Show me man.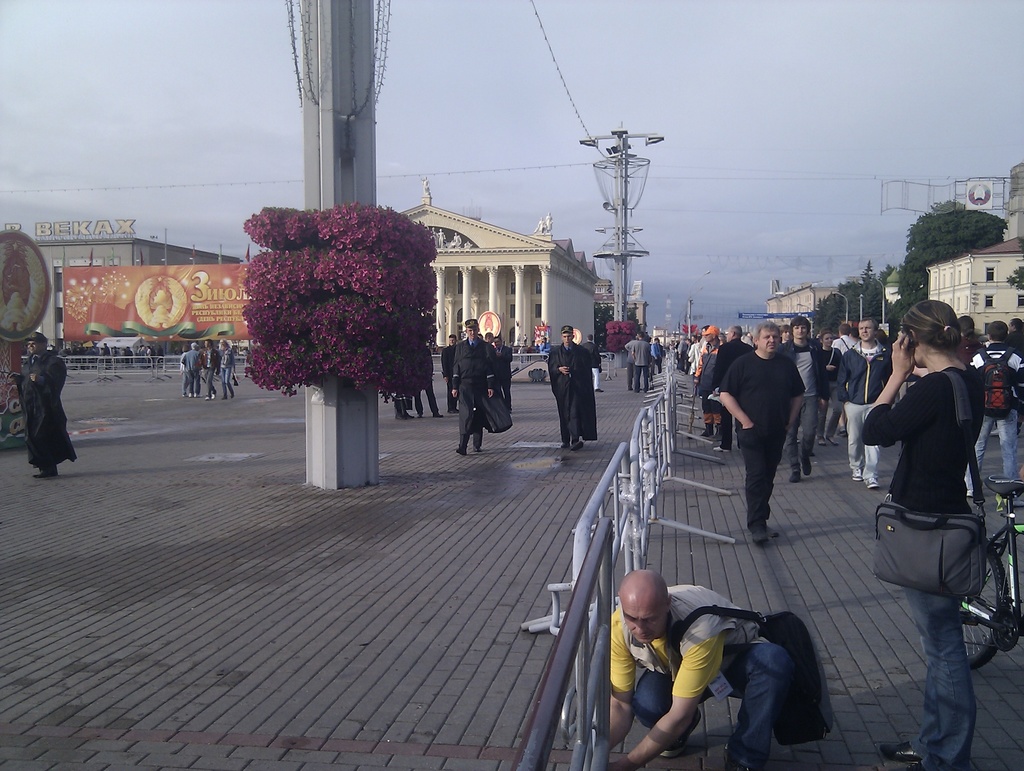
man is here: x1=196, y1=338, x2=220, y2=400.
